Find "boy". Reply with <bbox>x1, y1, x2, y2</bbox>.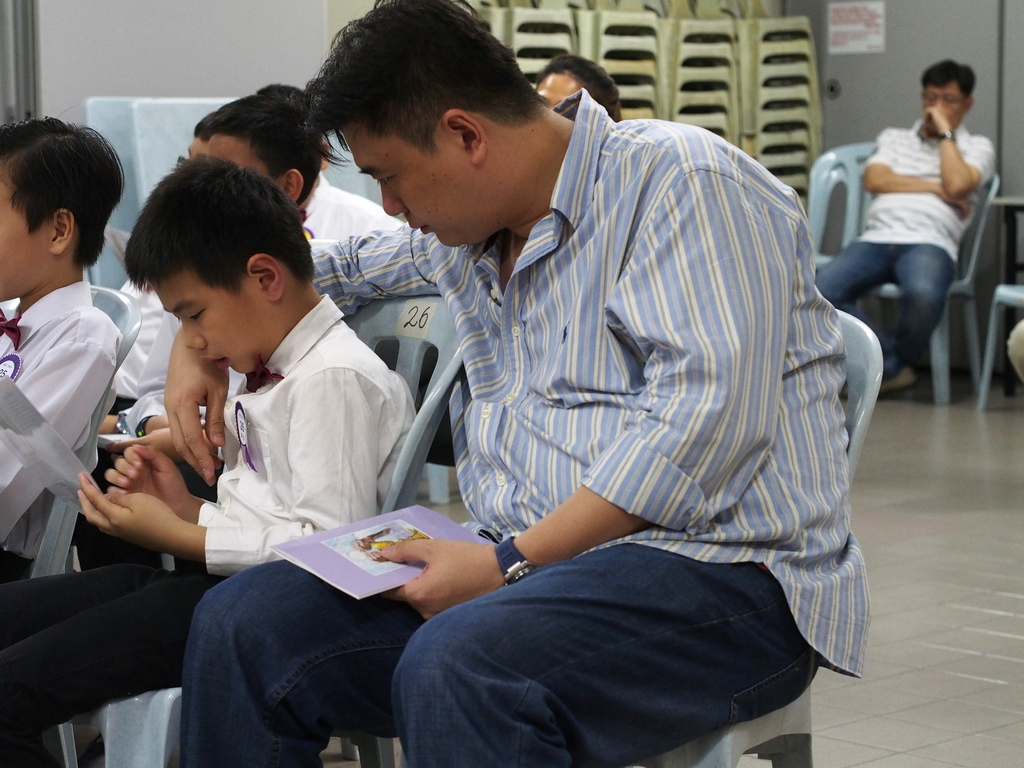
<bbox>4, 118, 137, 586</bbox>.
